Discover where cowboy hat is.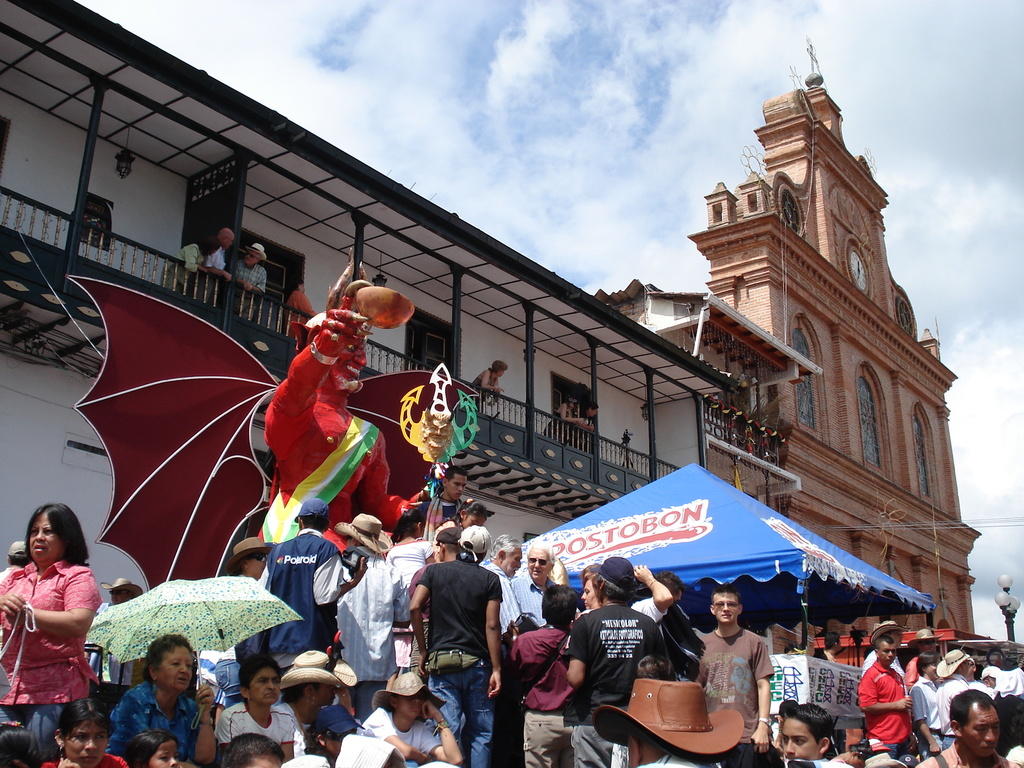
Discovered at [left=598, top=679, right=742, bottom=754].
